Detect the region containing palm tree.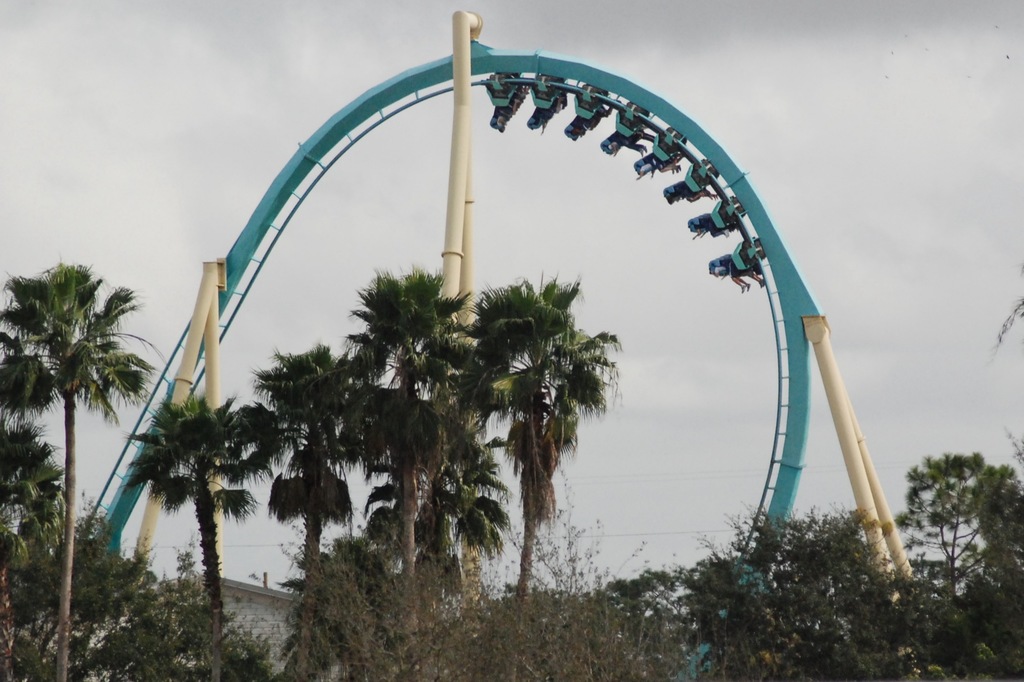
left=0, top=250, right=166, bottom=681.
